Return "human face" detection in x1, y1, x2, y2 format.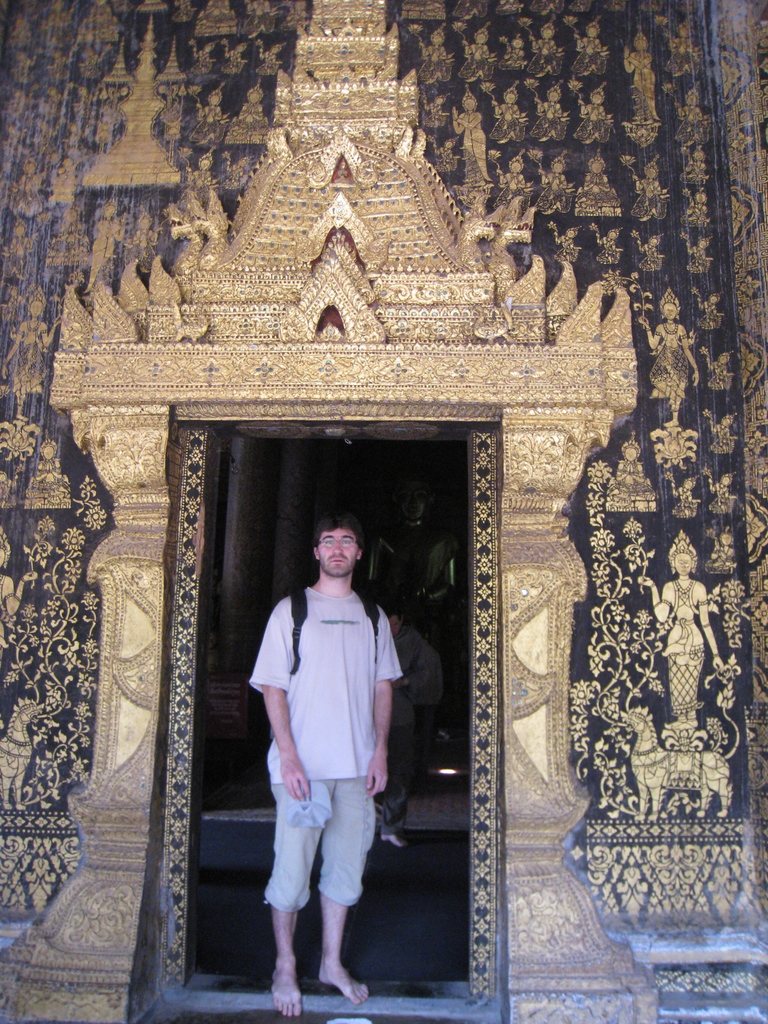
687, 93, 698, 107.
